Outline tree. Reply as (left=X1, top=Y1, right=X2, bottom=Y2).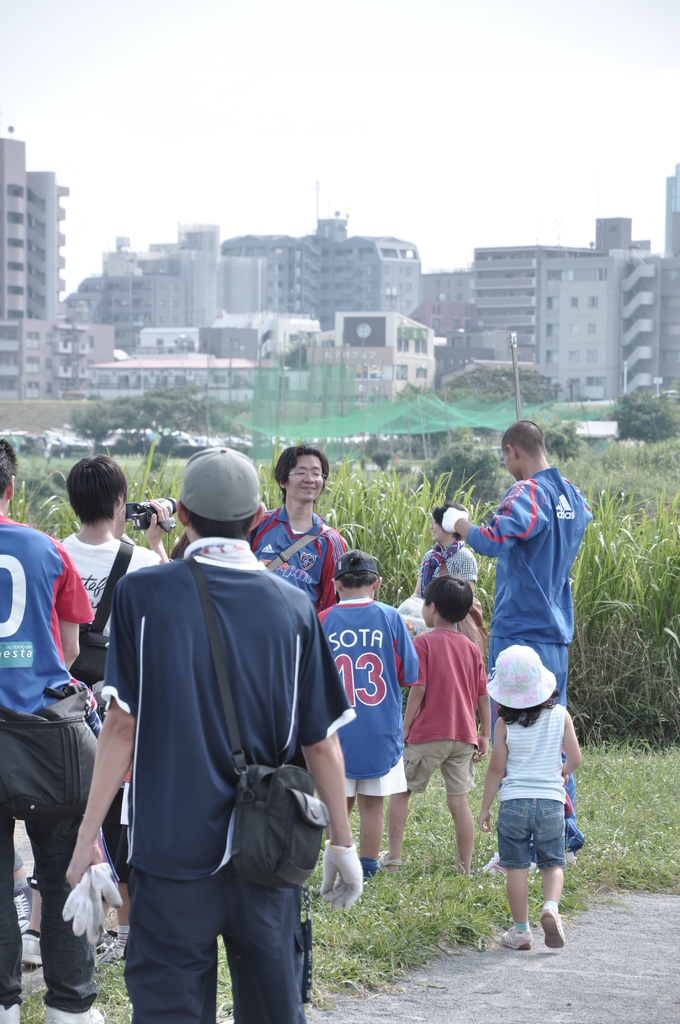
(left=86, top=397, right=227, bottom=476).
